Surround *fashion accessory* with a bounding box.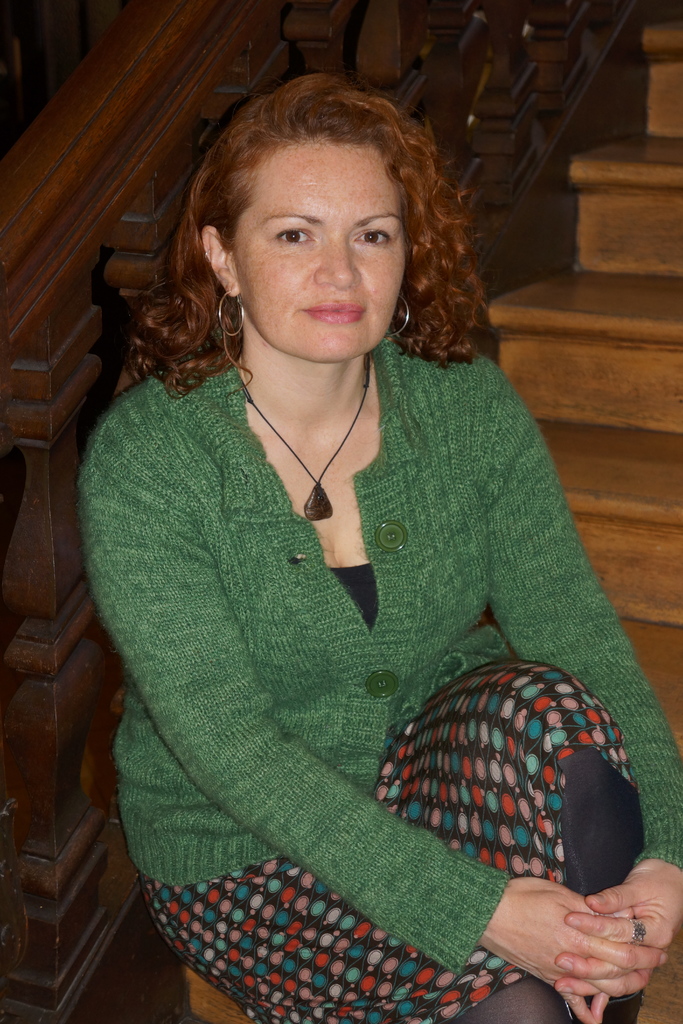
bbox=(214, 292, 246, 333).
